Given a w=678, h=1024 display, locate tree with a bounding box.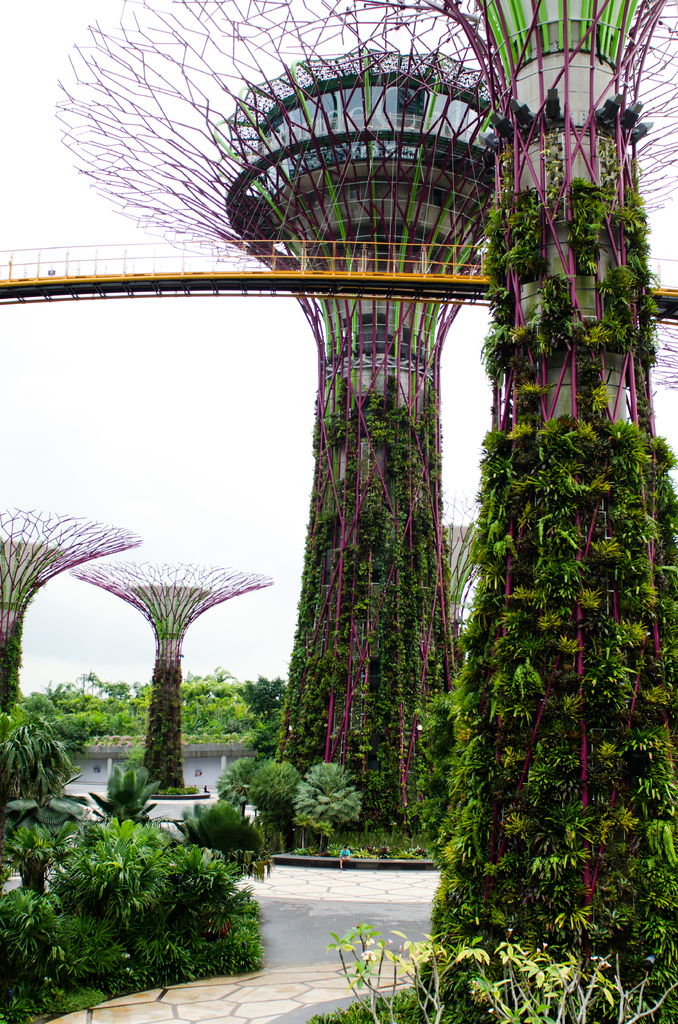
Located: BBox(254, 760, 305, 852).
